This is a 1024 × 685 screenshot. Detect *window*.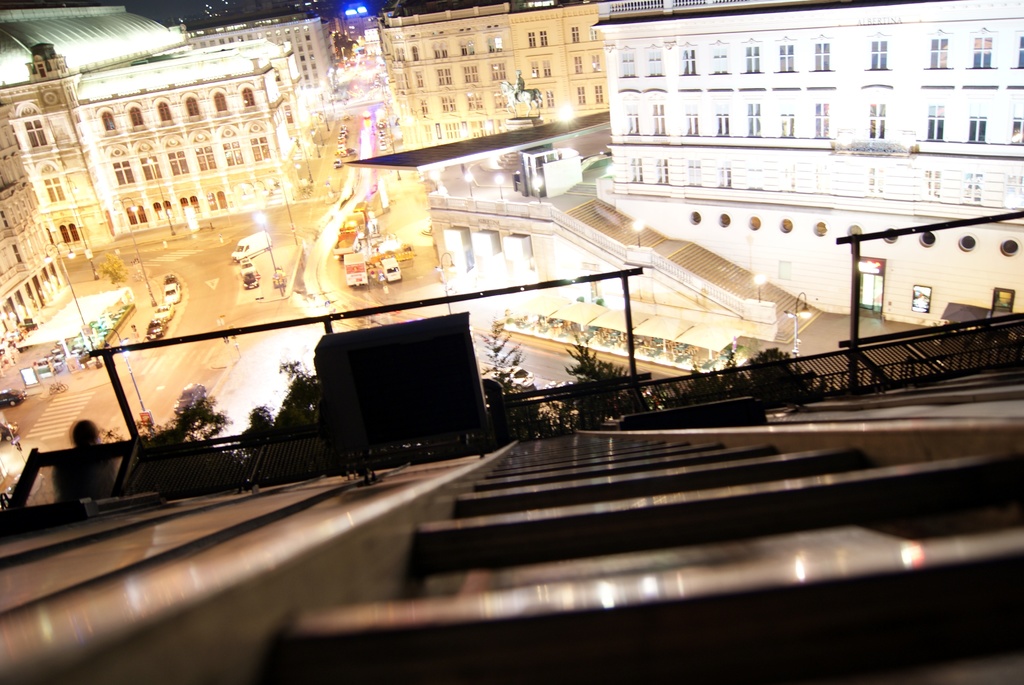
locate(775, 37, 794, 72).
